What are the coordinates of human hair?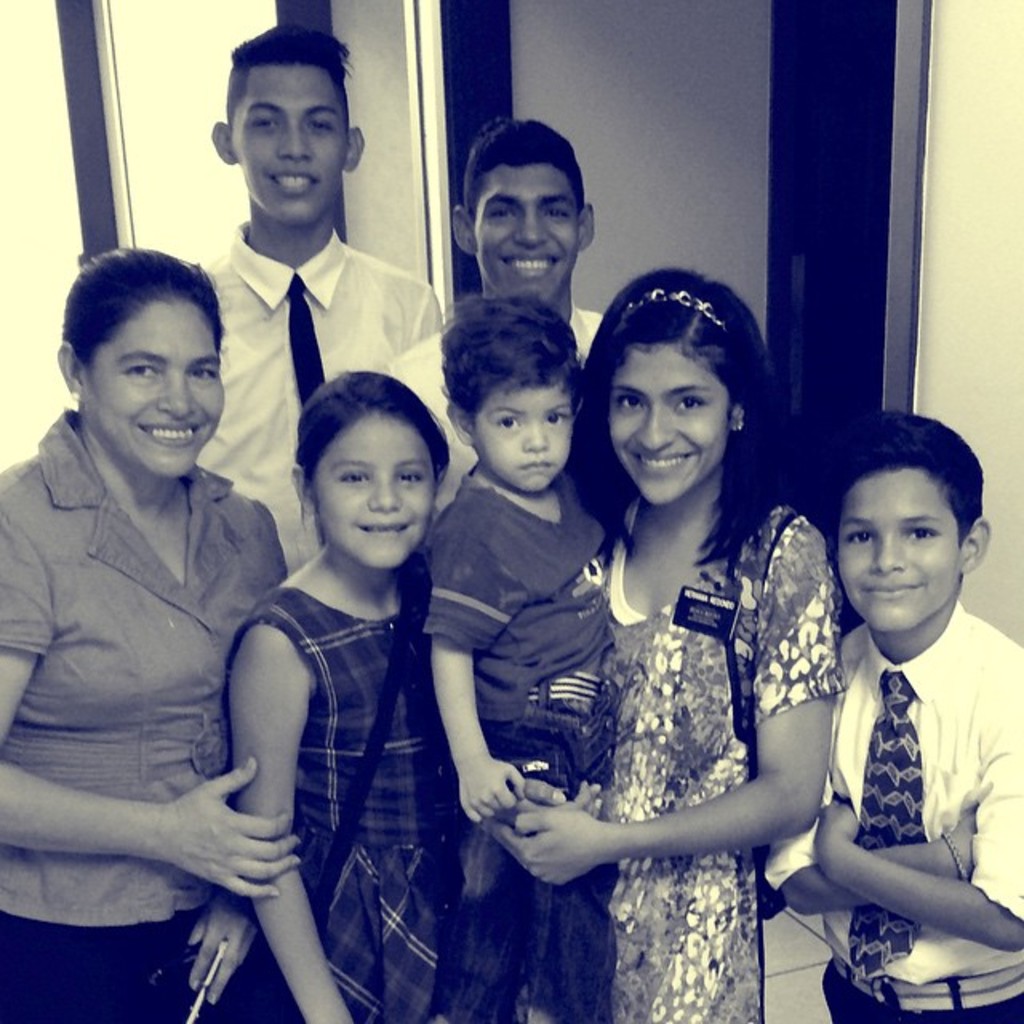
select_region(830, 406, 989, 589).
